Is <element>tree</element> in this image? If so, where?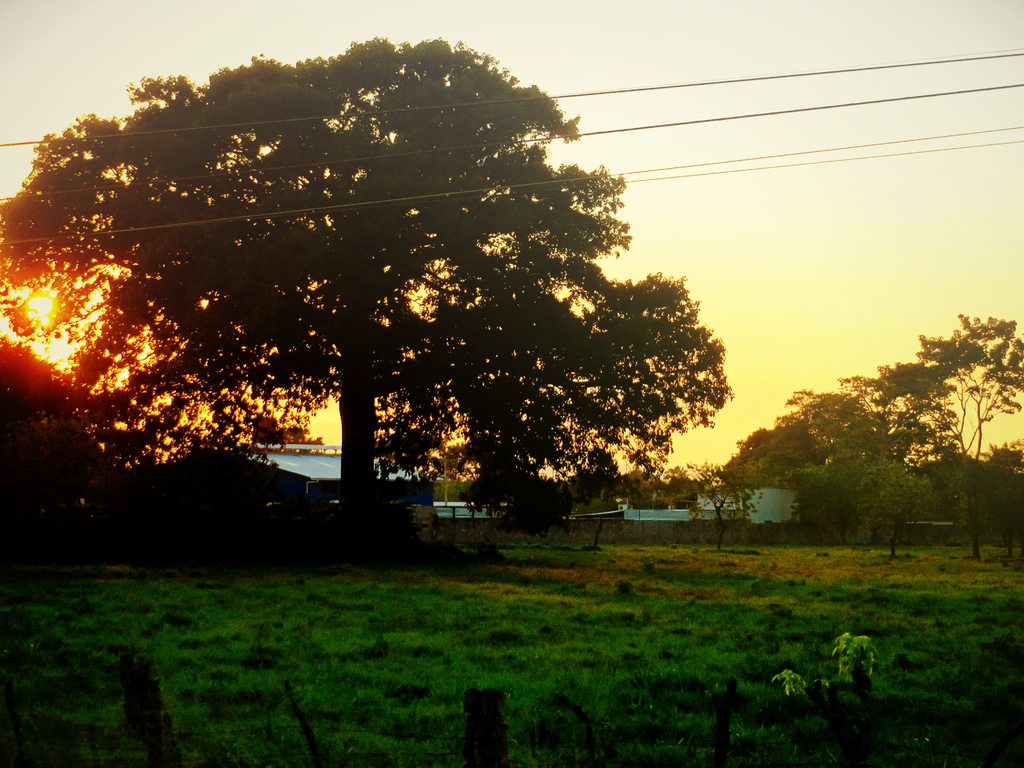
Yes, at crop(829, 355, 970, 548).
